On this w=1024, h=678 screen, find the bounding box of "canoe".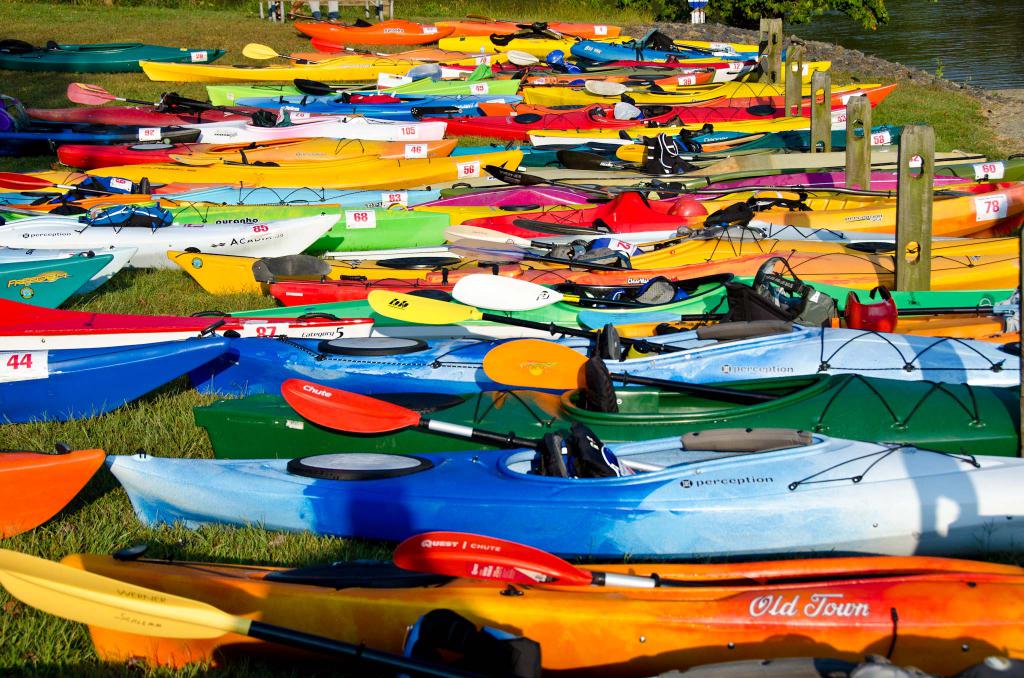
Bounding box: {"left": 0, "top": 92, "right": 451, "bottom": 157}.
